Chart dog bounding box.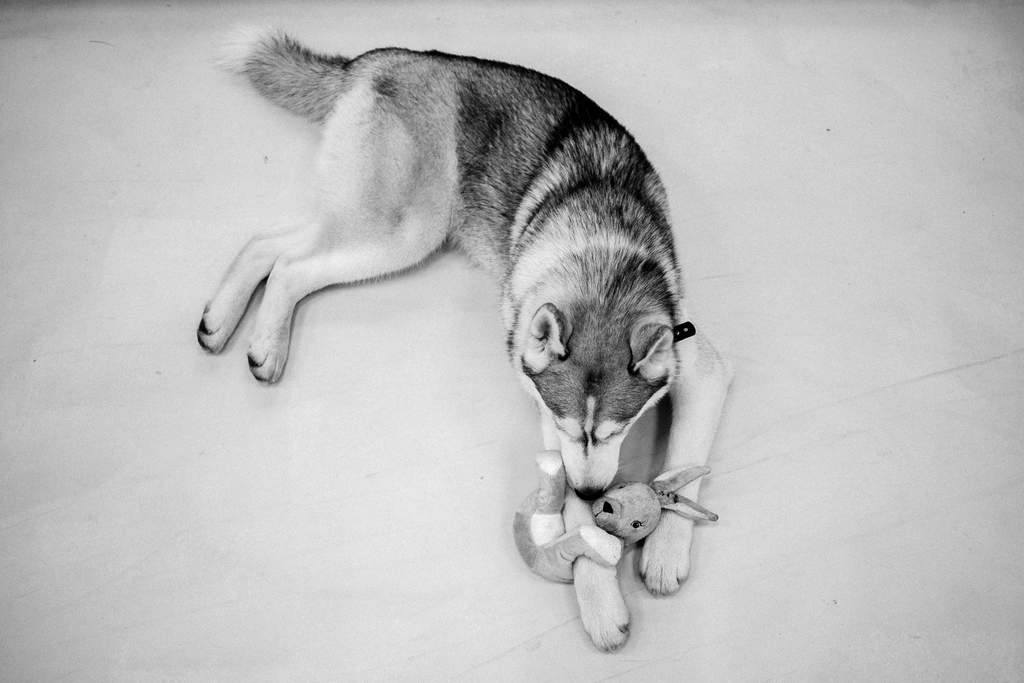
Charted: bbox(189, 17, 732, 656).
